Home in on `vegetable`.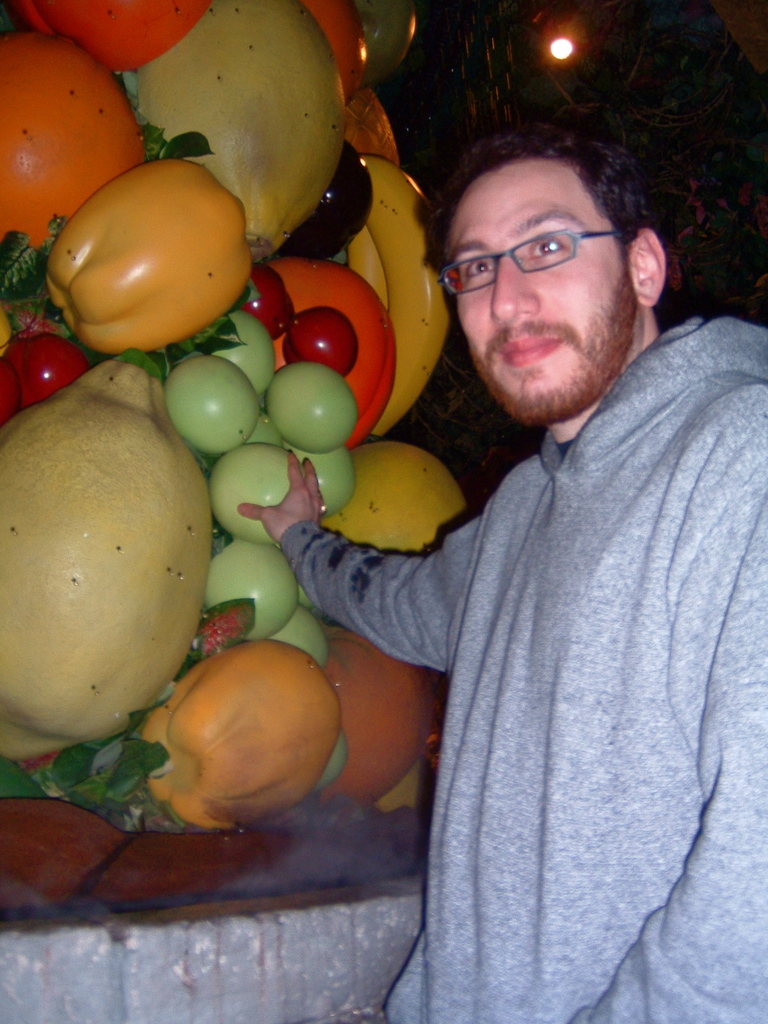
Homed in at <bbox>317, 442, 471, 554</bbox>.
